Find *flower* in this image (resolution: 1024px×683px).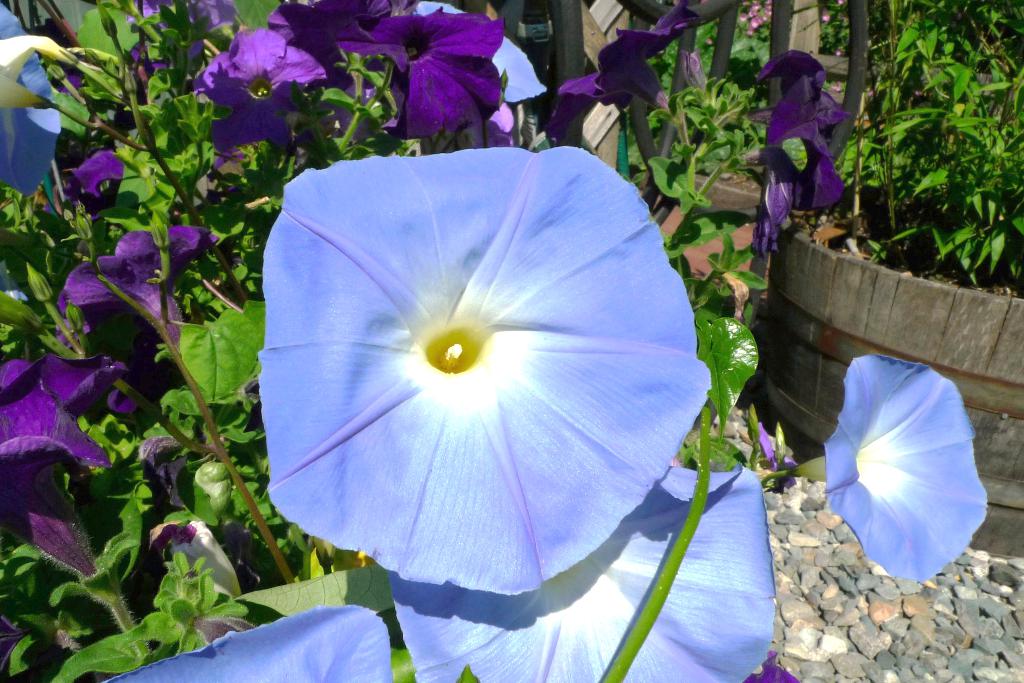
(left=746, top=53, right=845, bottom=259).
